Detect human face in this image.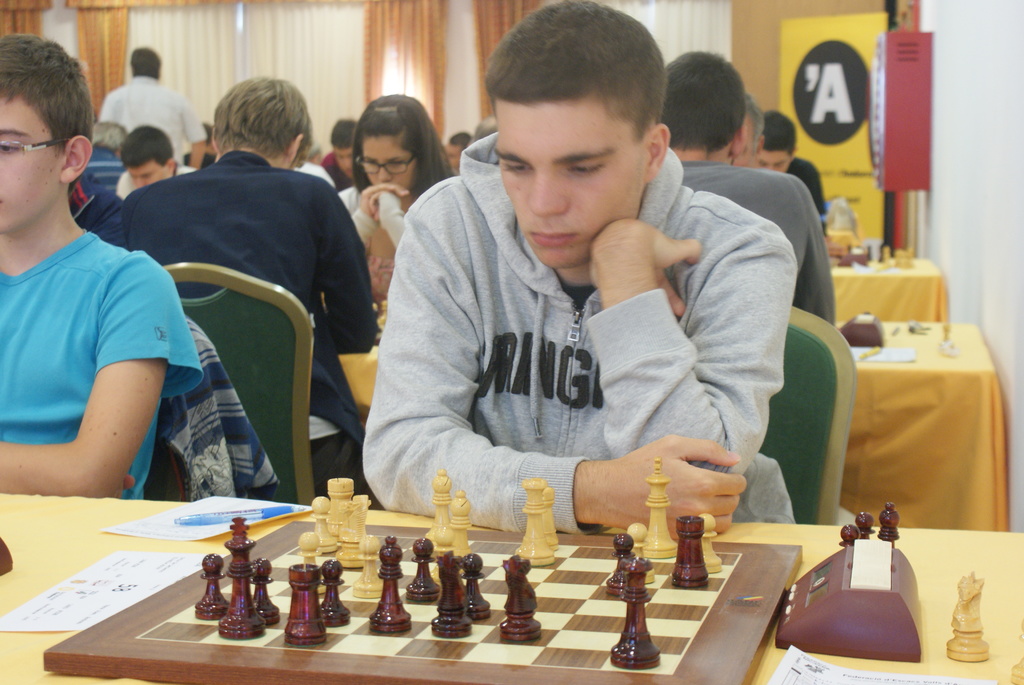
Detection: BBox(733, 118, 755, 166).
